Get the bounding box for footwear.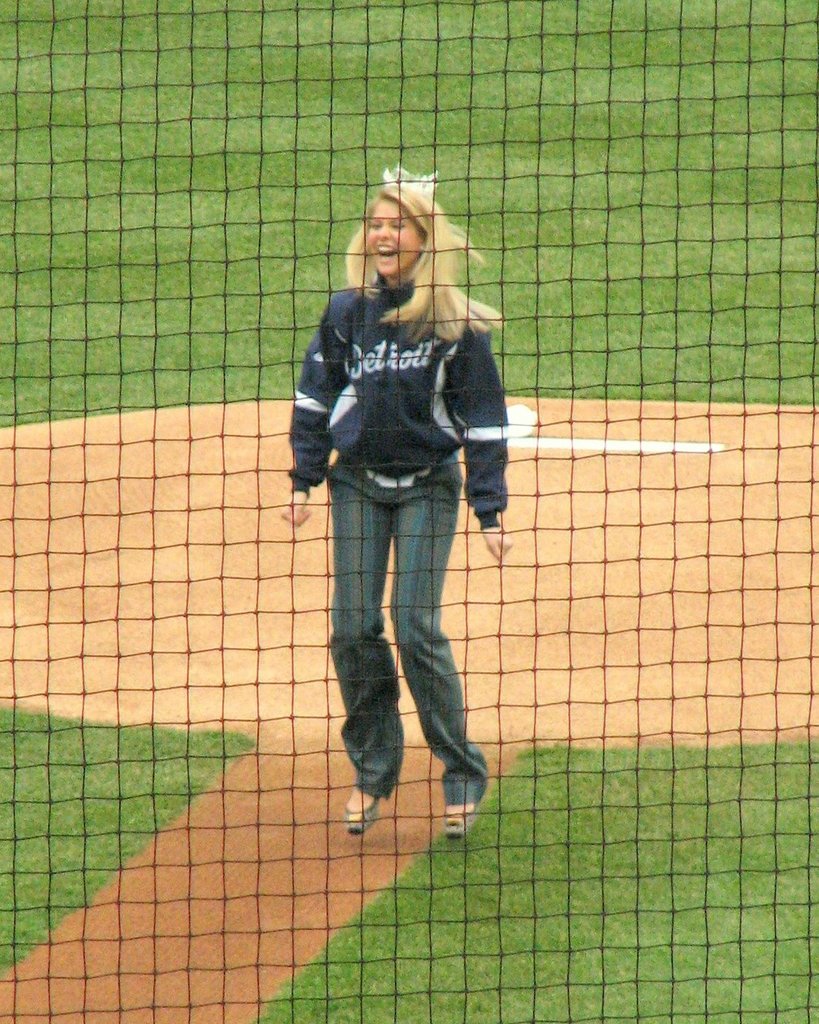
<bbox>347, 796, 379, 831</bbox>.
